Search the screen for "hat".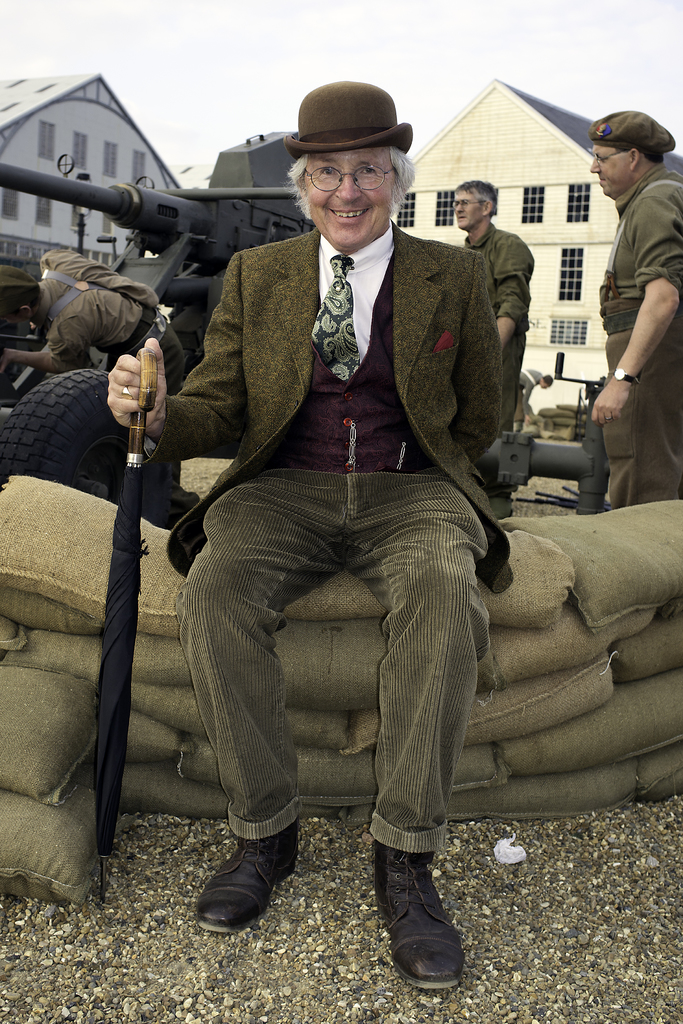
Found at {"x1": 286, "y1": 83, "x2": 410, "y2": 161}.
